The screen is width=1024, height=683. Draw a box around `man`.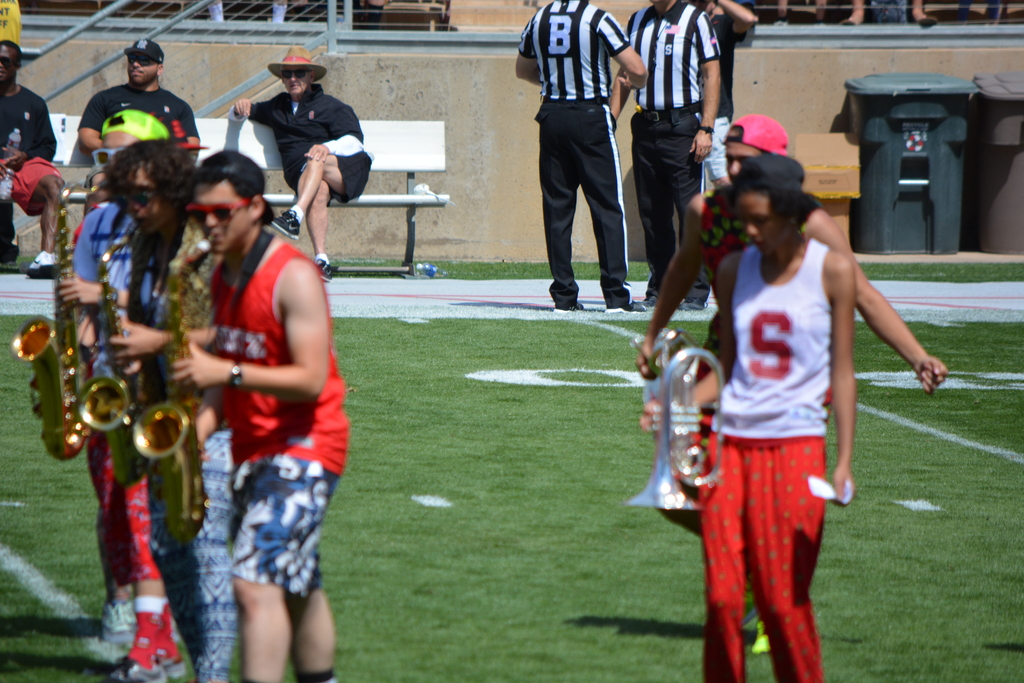
225,47,375,284.
